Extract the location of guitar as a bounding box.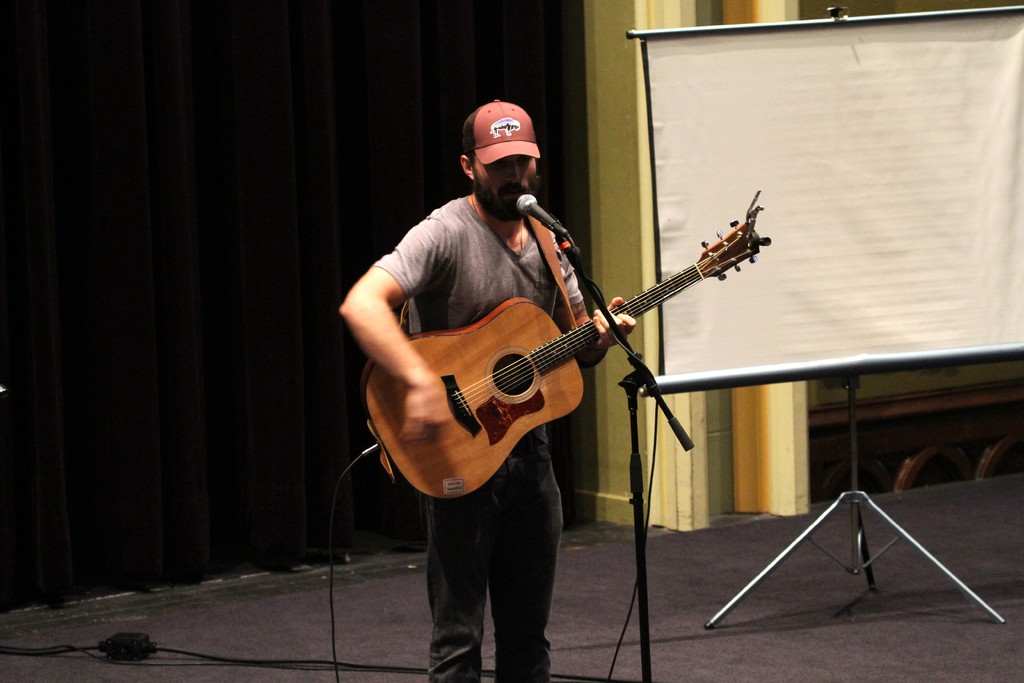
355/231/784/520.
